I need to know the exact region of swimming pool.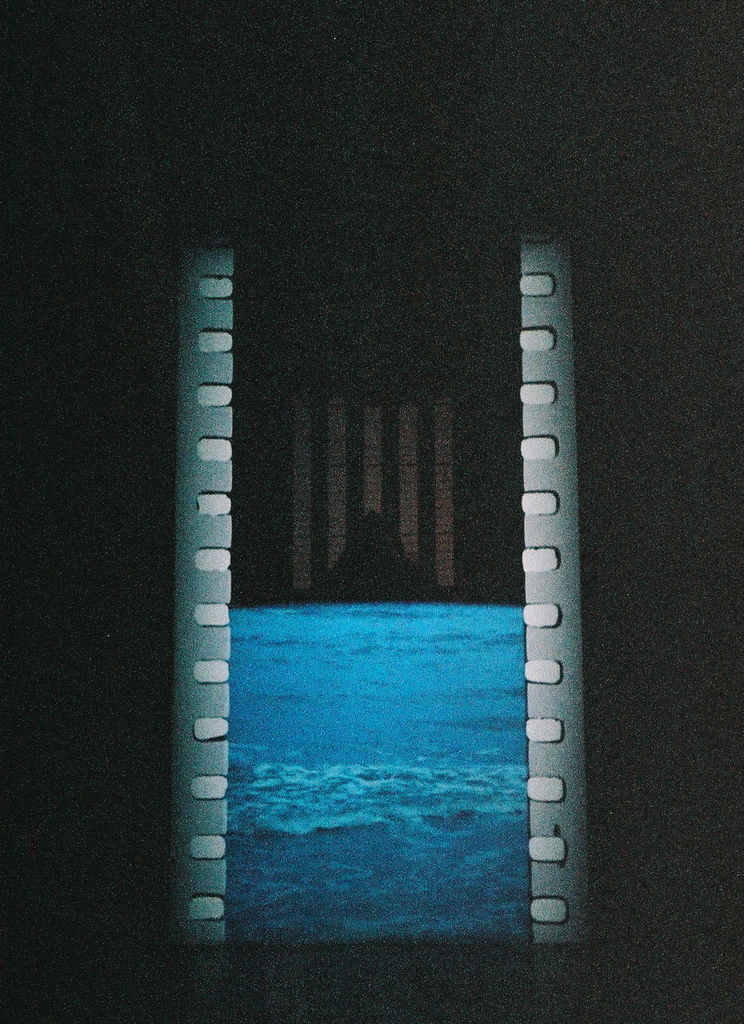
Region: bbox=(220, 593, 532, 939).
